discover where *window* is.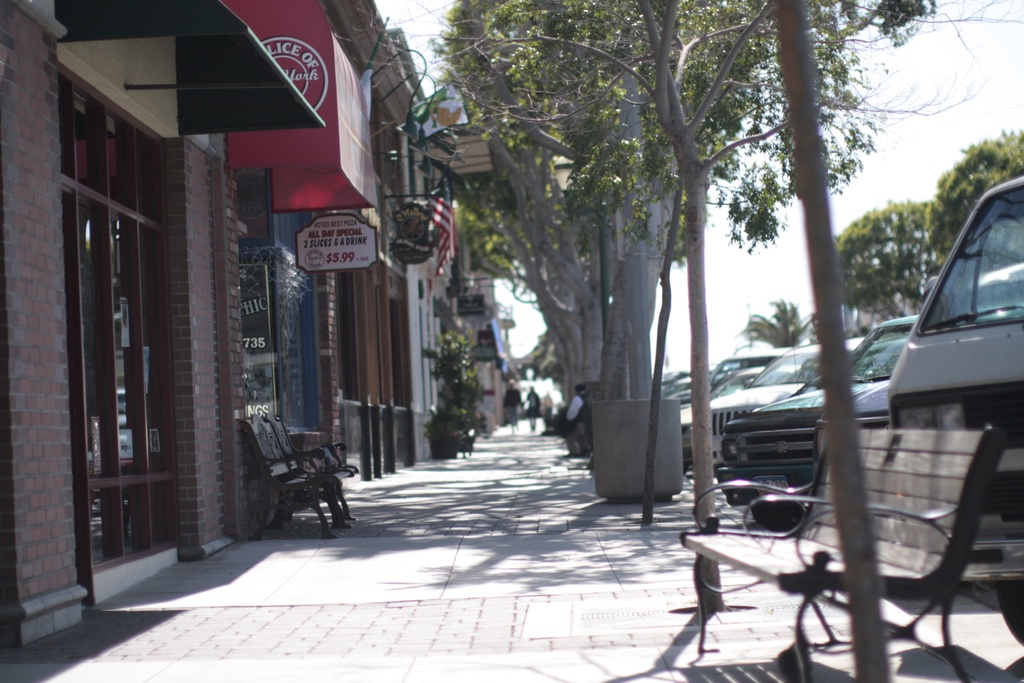
Discovered at bbox=[372, 97, 404, 192].
